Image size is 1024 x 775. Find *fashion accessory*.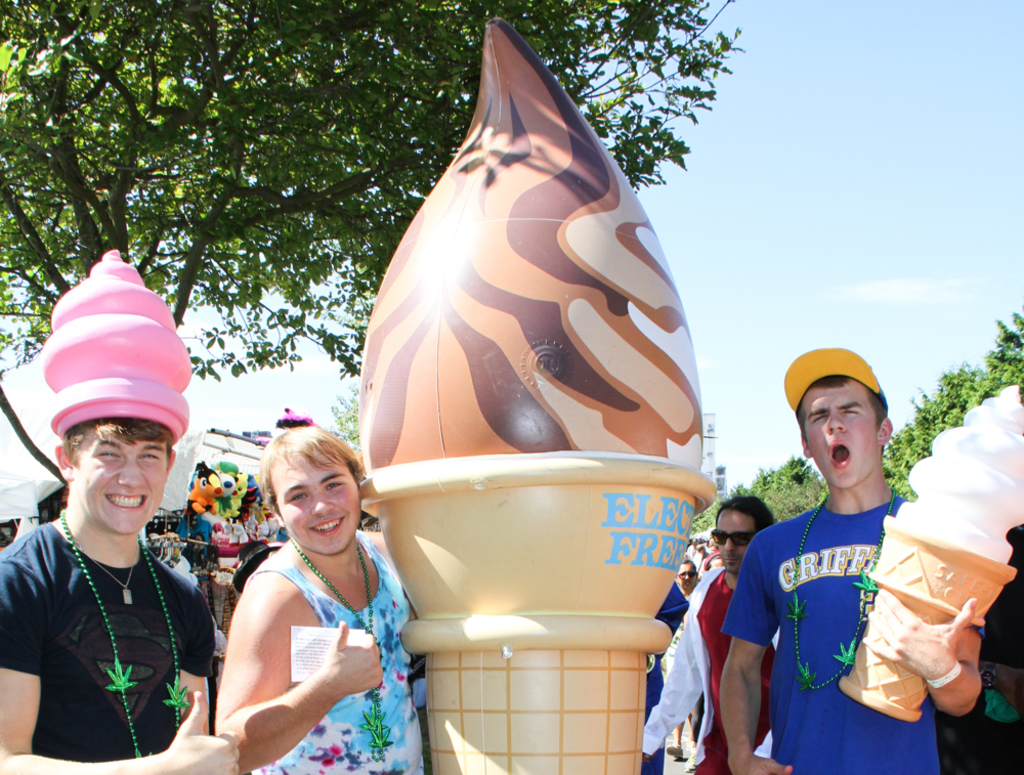
BBox(288, 534, 395, 764).
